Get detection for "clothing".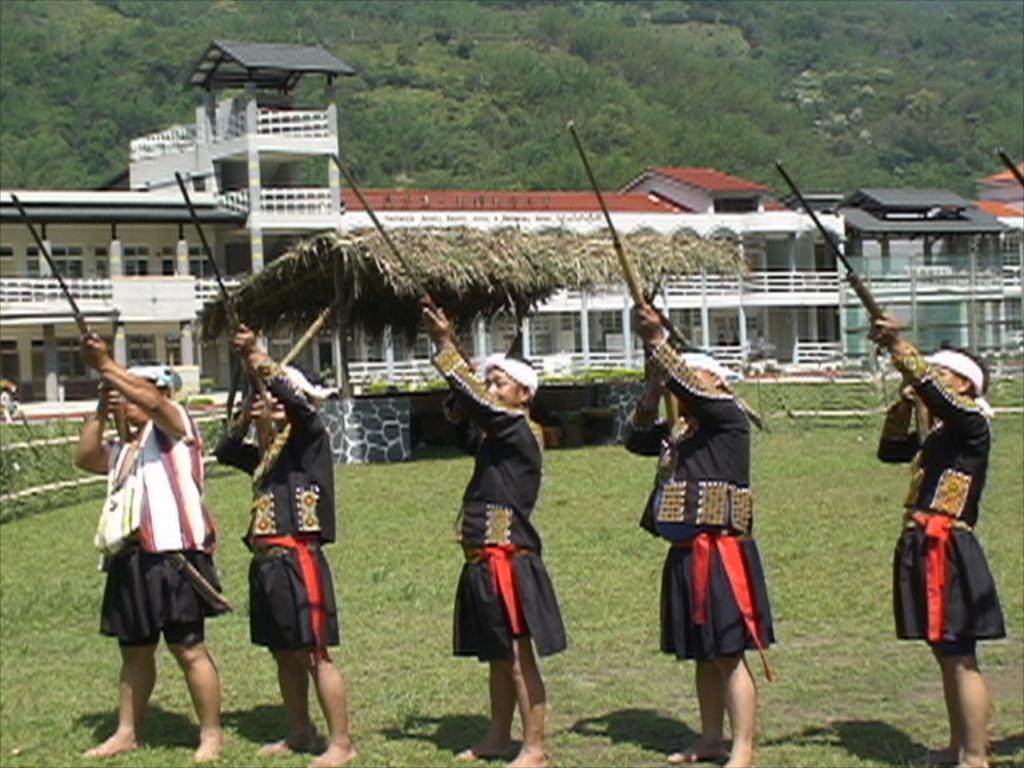
Detection: (91, 381, 211, 693).
